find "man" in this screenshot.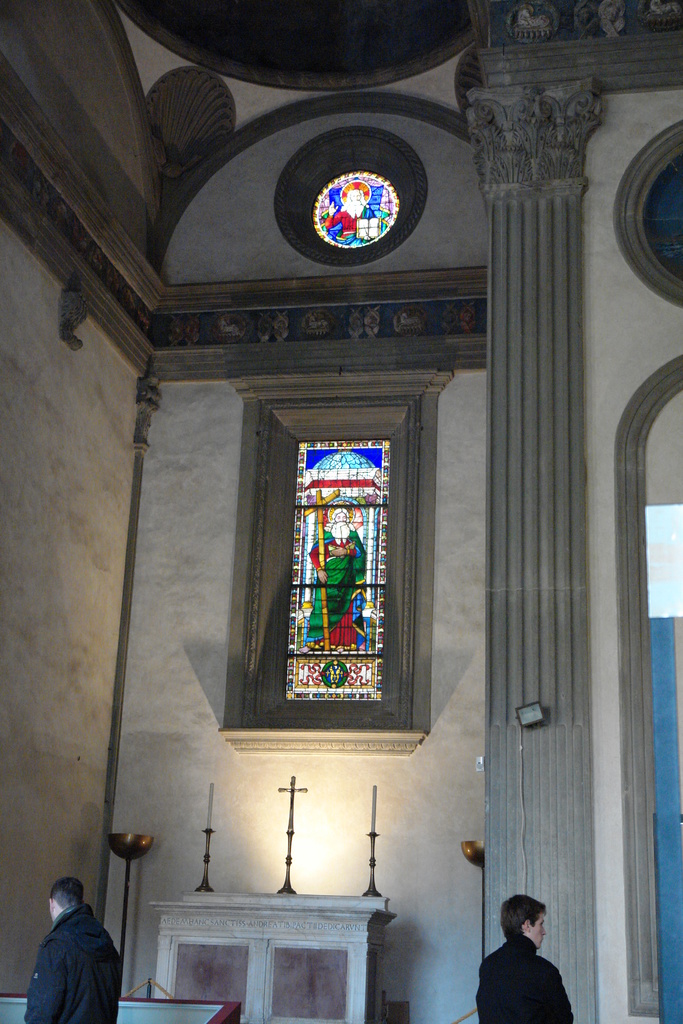
The bounding box for "man" is rect(22, 876, 124, 1023).
